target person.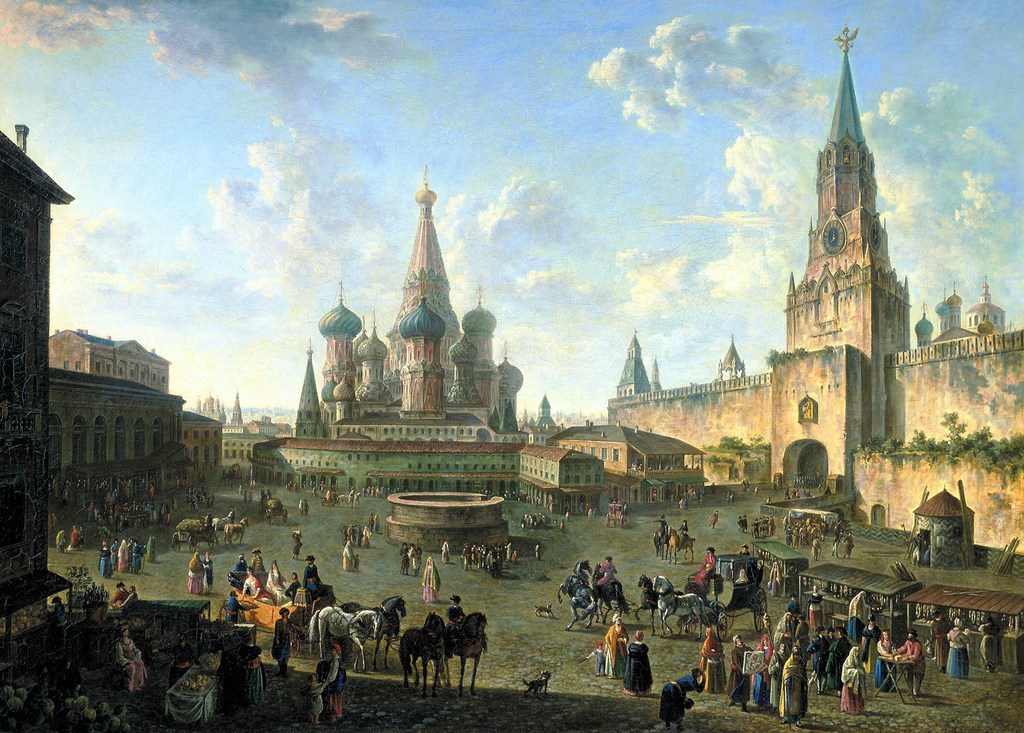
Target region: (left=844, top=647, right=868, bottom=716).
